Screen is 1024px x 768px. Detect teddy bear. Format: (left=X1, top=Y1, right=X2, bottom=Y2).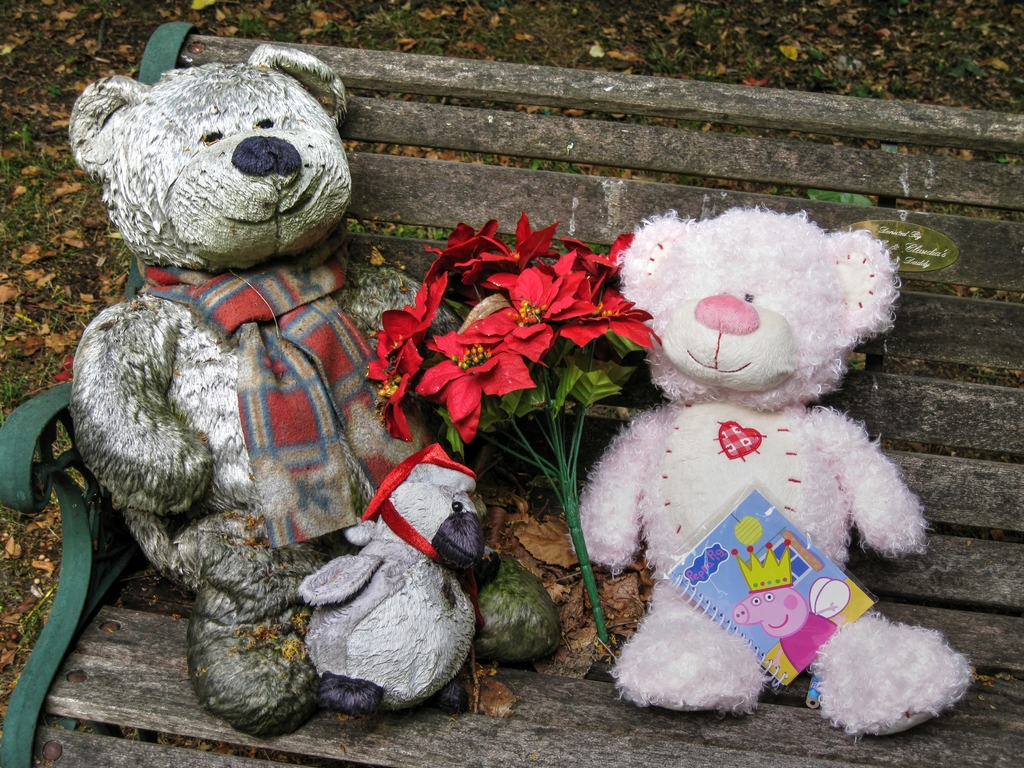
(left=563, top=197, right=979, bottom=738).
